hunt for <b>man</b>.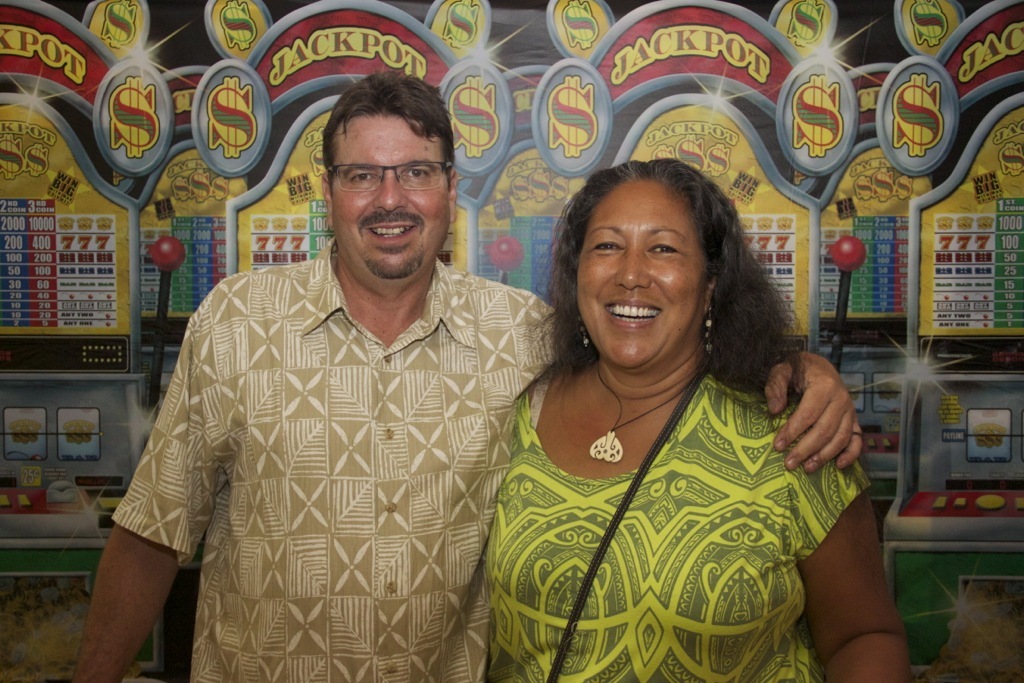
Hunted down at 98,93,772,633.
